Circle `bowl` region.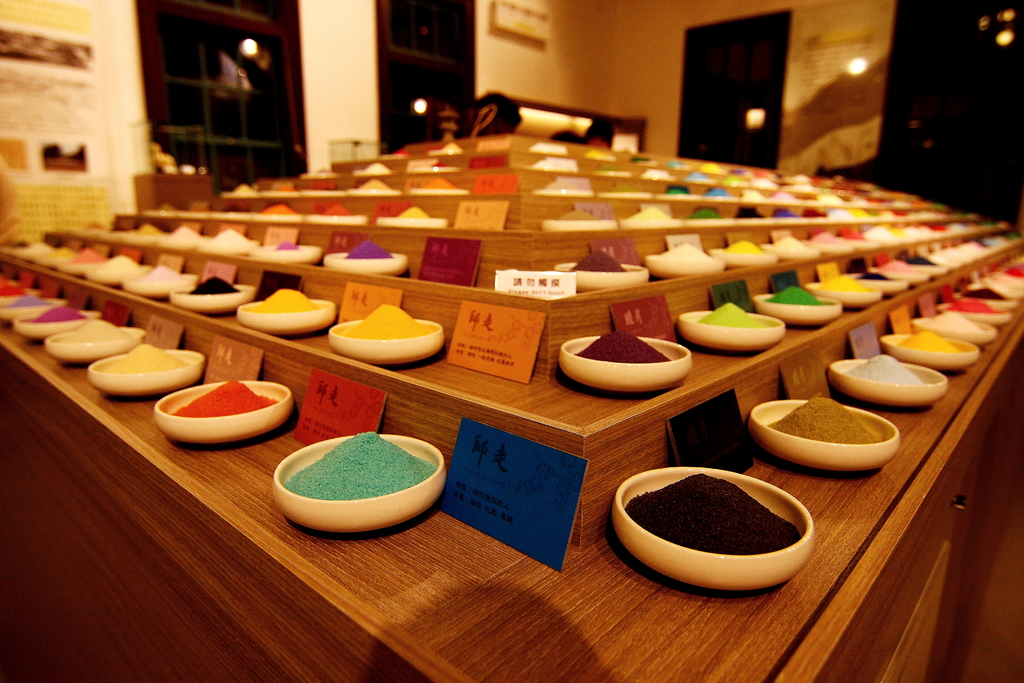
Region: Rect(376, 217, 449, 229).
